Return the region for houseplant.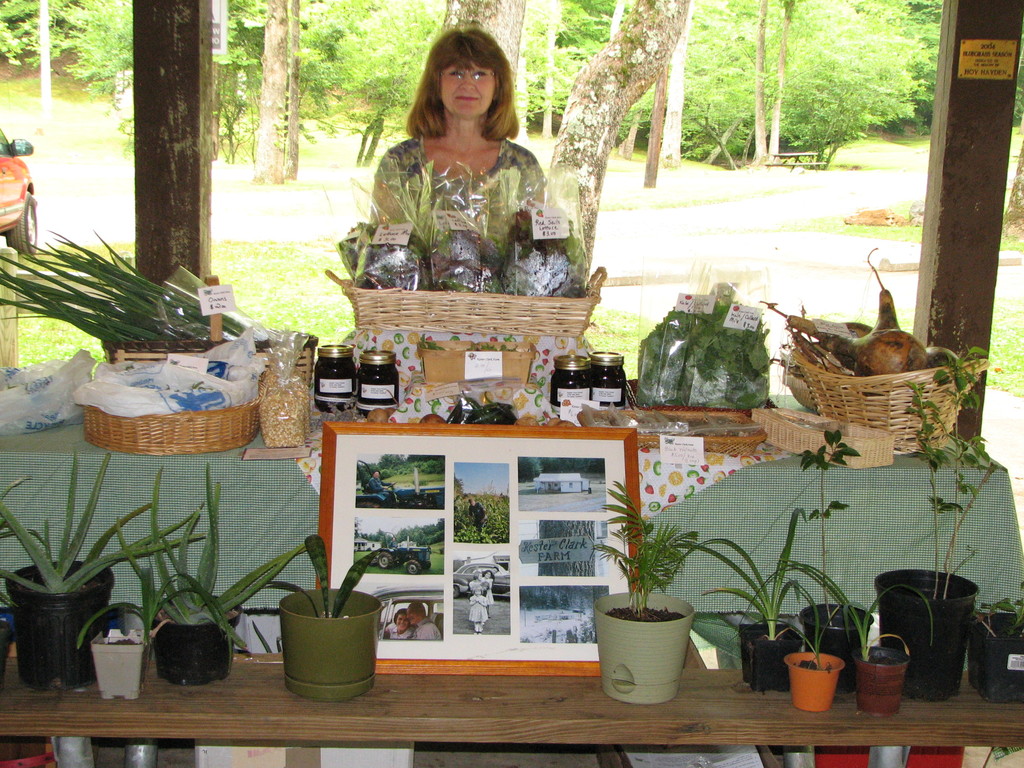
x1=850, y1=605, x2=915, y2=717.
